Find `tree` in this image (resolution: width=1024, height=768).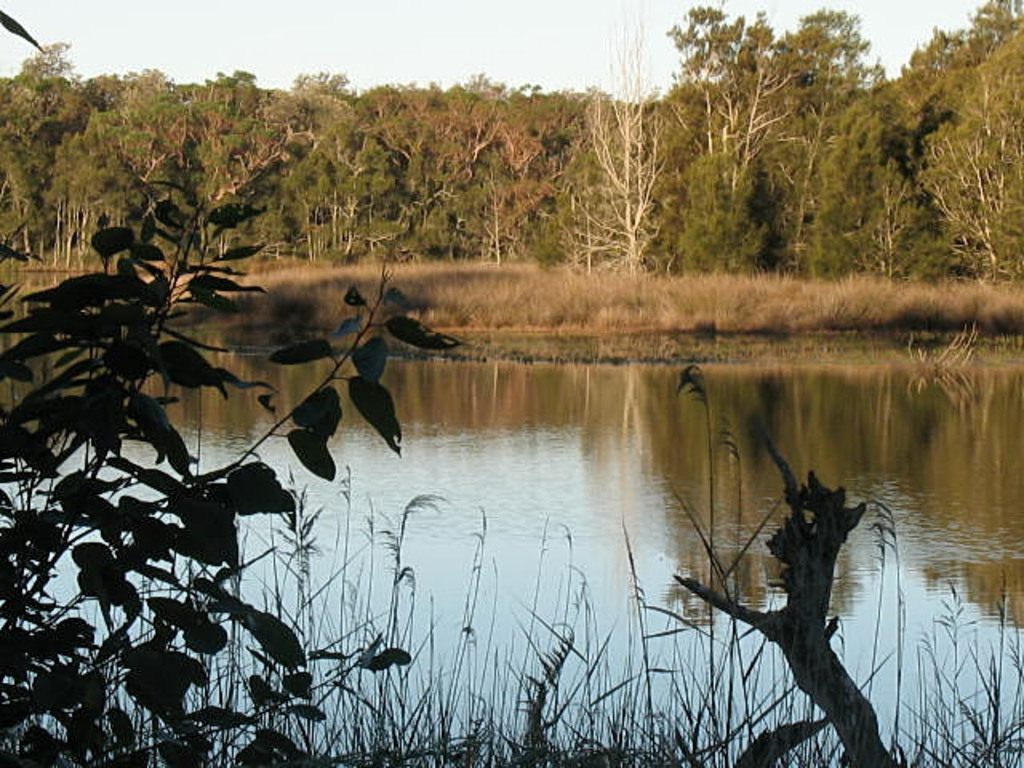
bbox(898, 0, 1022, 264).
